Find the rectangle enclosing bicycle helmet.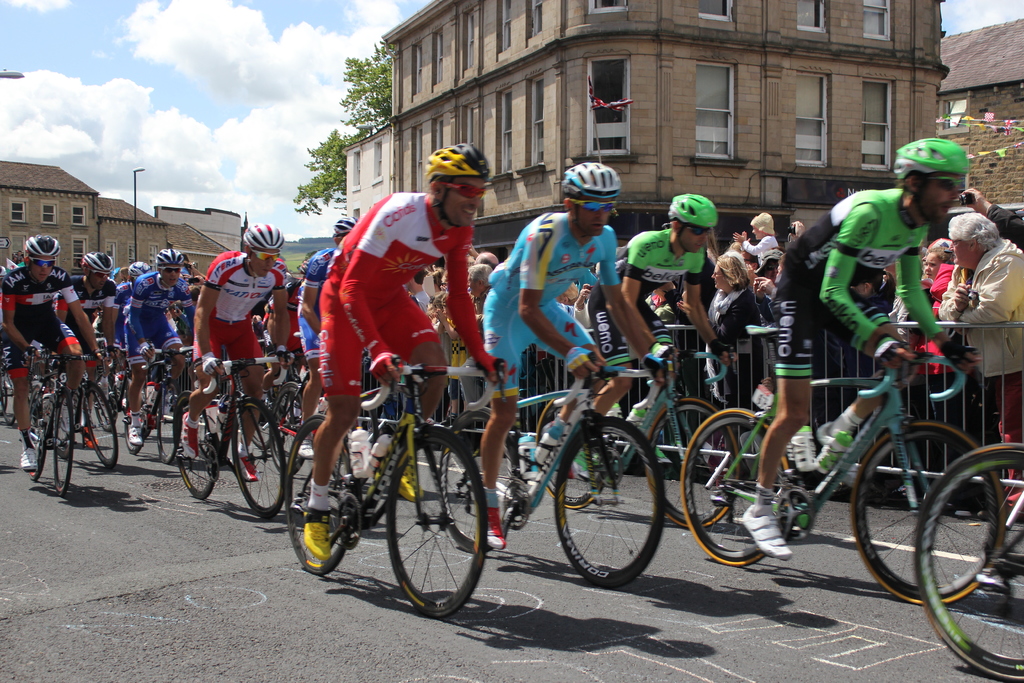
[79, 250, 109, 270].
